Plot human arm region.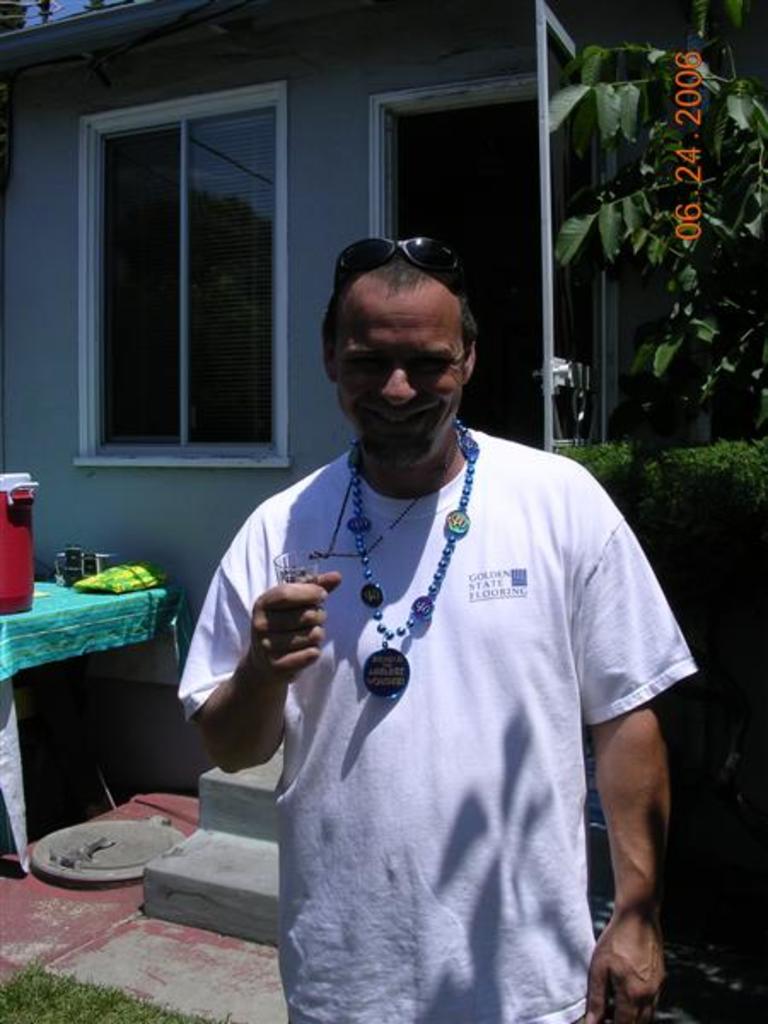
Plotted at Rect(579, 459, 674, 1022).
